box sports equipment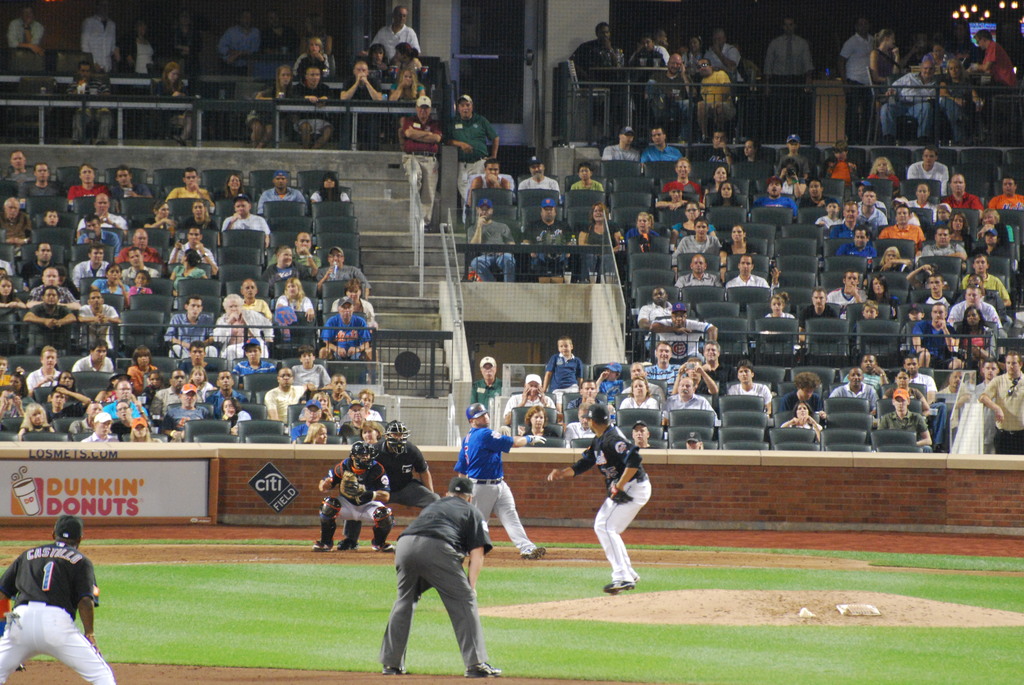
349 438 378 471
